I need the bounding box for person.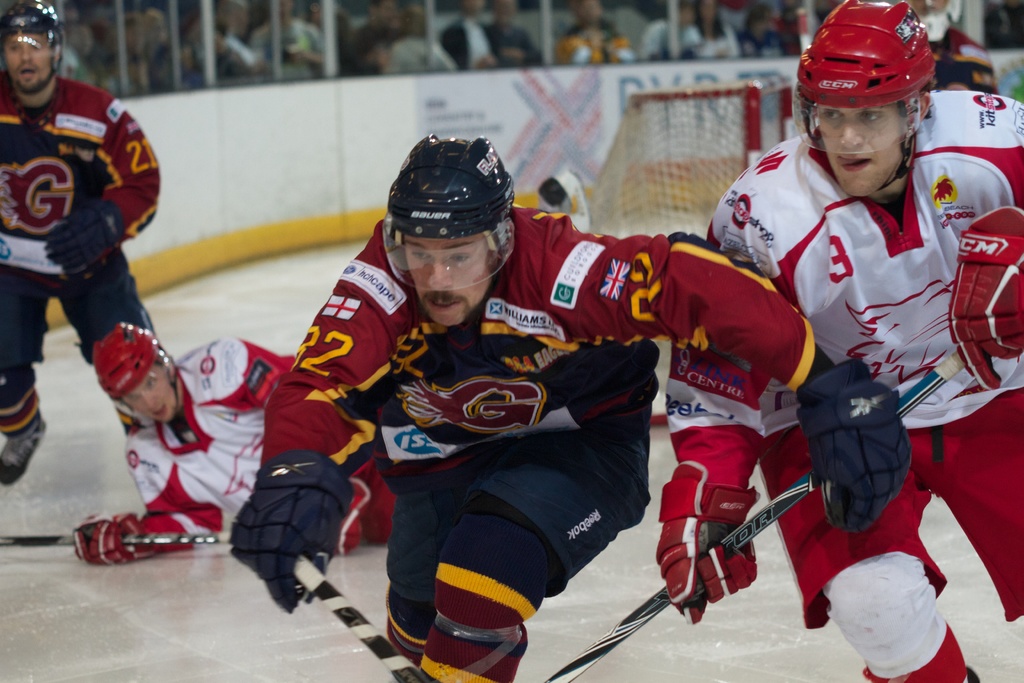
Here it is: rect(102, 322, 397, 573).
